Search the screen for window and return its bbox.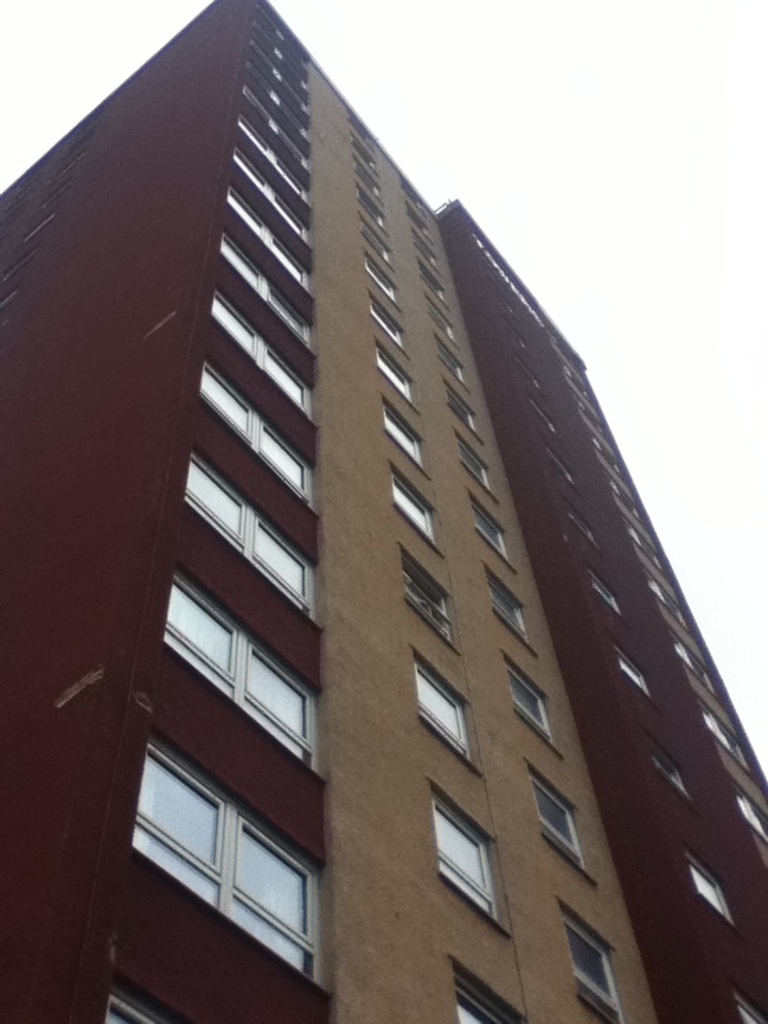
Found: bbox(384, 403, 423, 482).
